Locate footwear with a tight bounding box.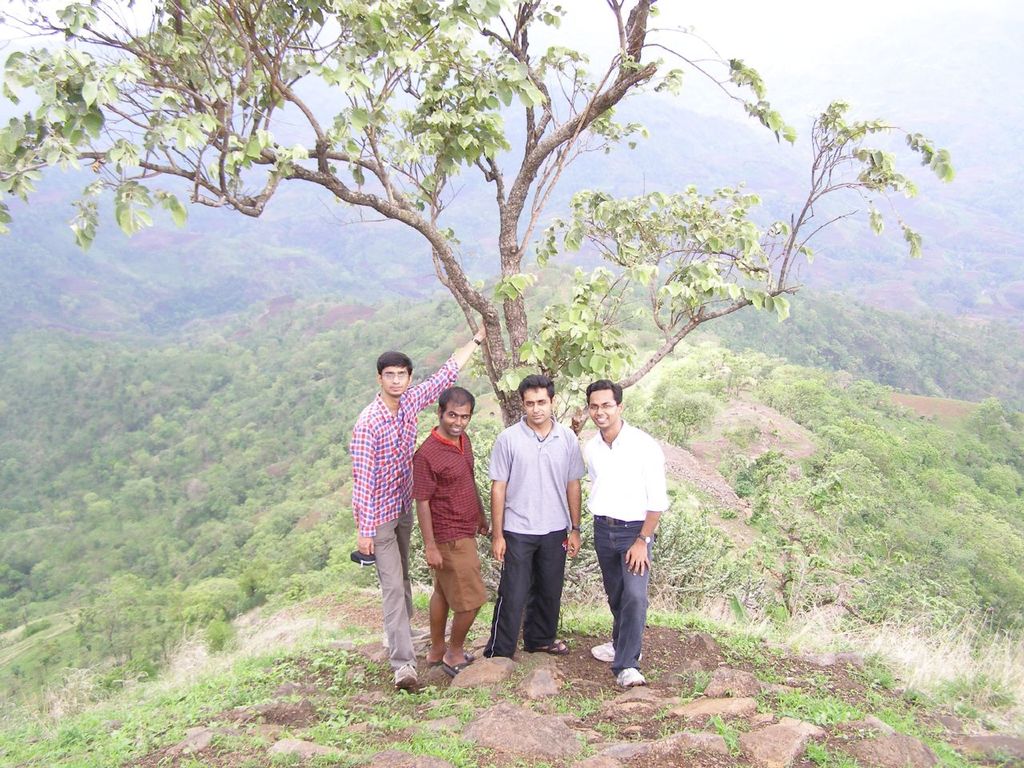
rect(522, 640, 568, 658).
